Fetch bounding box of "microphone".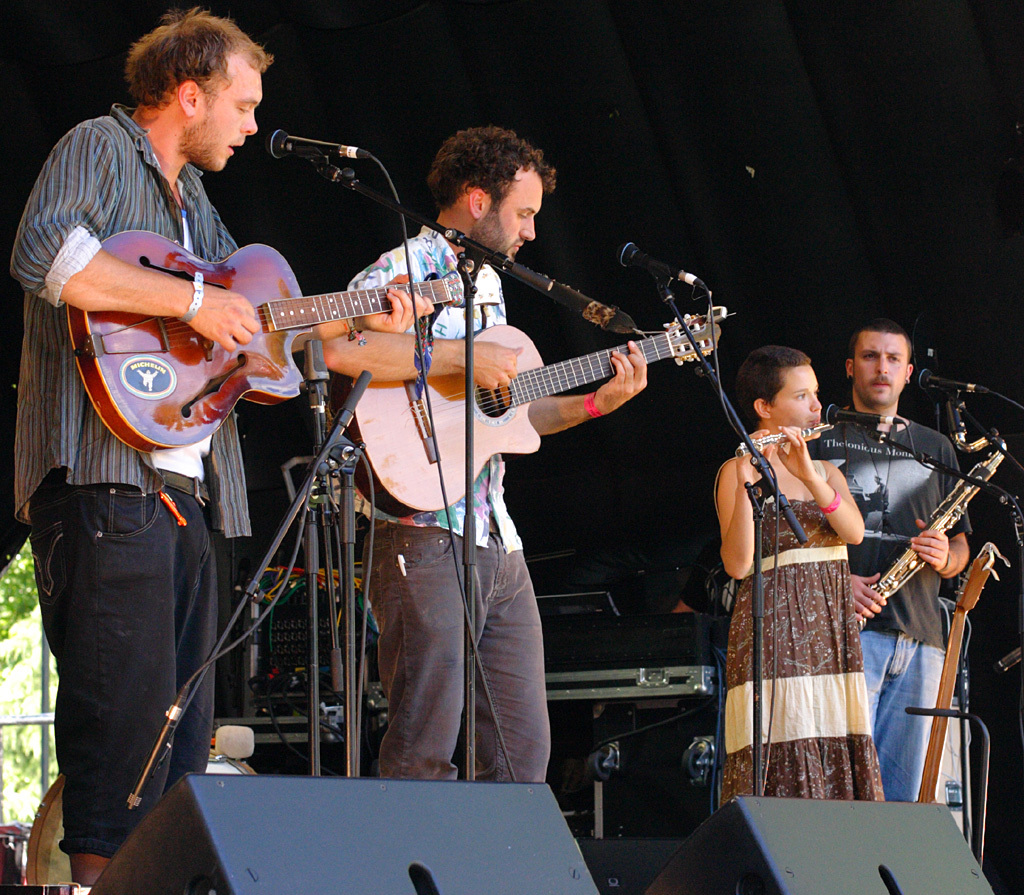
Bbox: crop(823, 403, 904, 425).
